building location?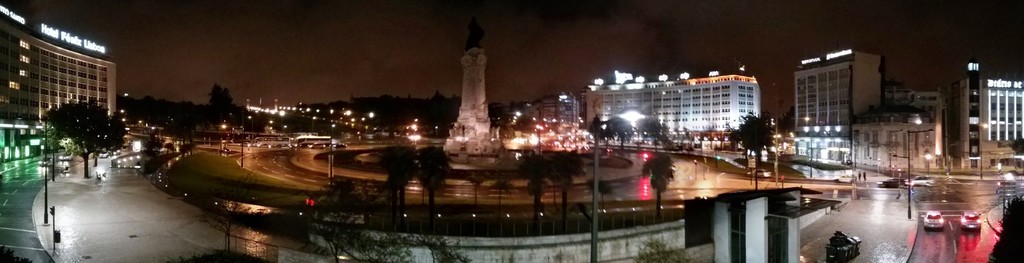
box=[0, 5, 121, 126]
